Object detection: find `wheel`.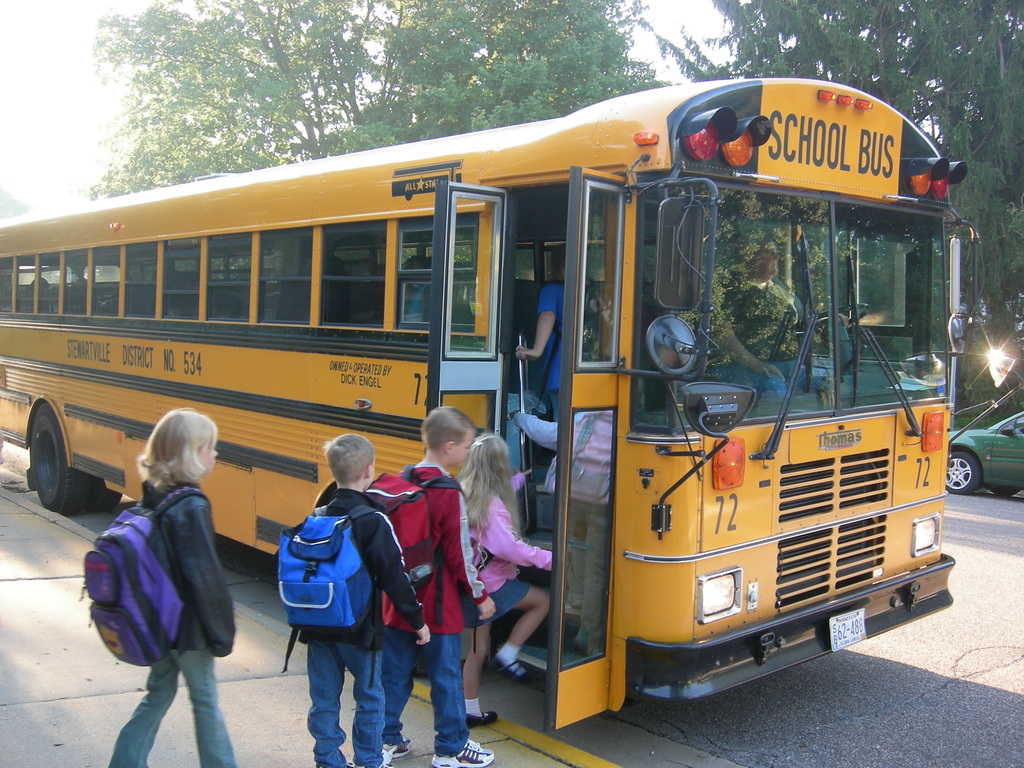
l=801, t=302, r=871, b=337.
